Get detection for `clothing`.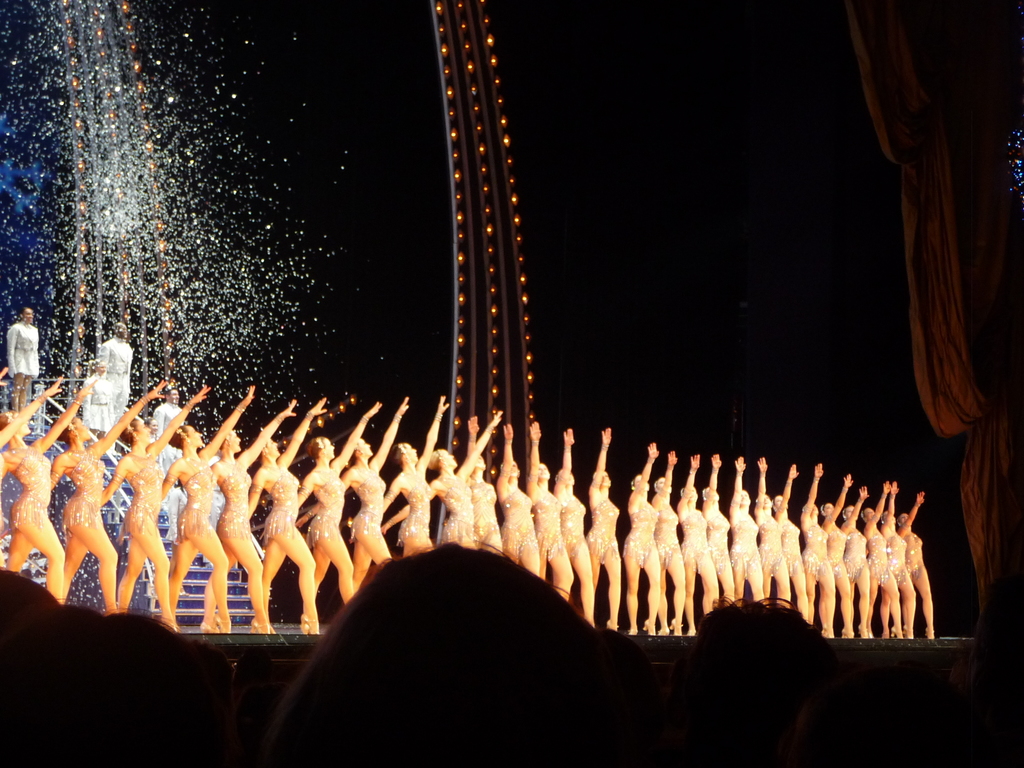
Detection: (5,320,38,383).
